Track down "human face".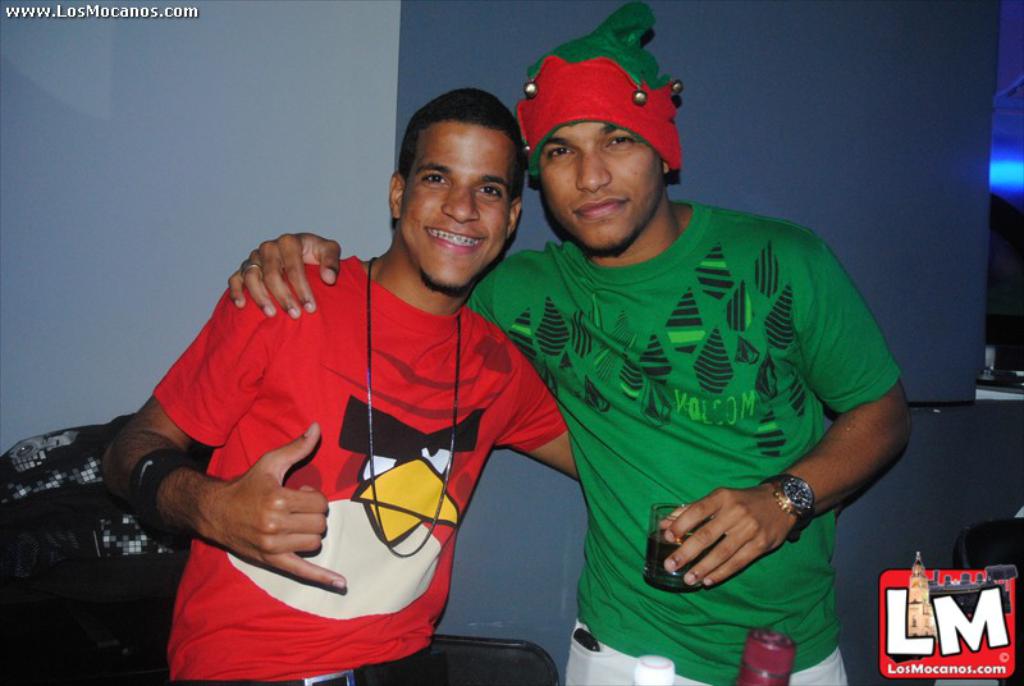
Tracked to <box>535,123,667,242</box>.
